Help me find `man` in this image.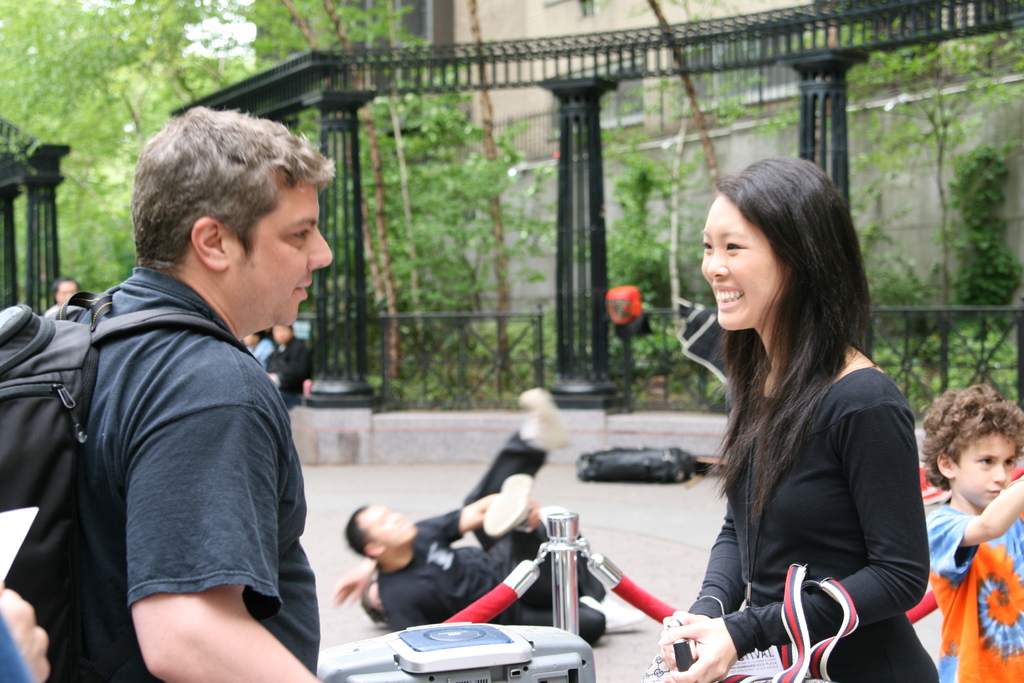
Found it: bbox=[0, 586, 51, 682].
